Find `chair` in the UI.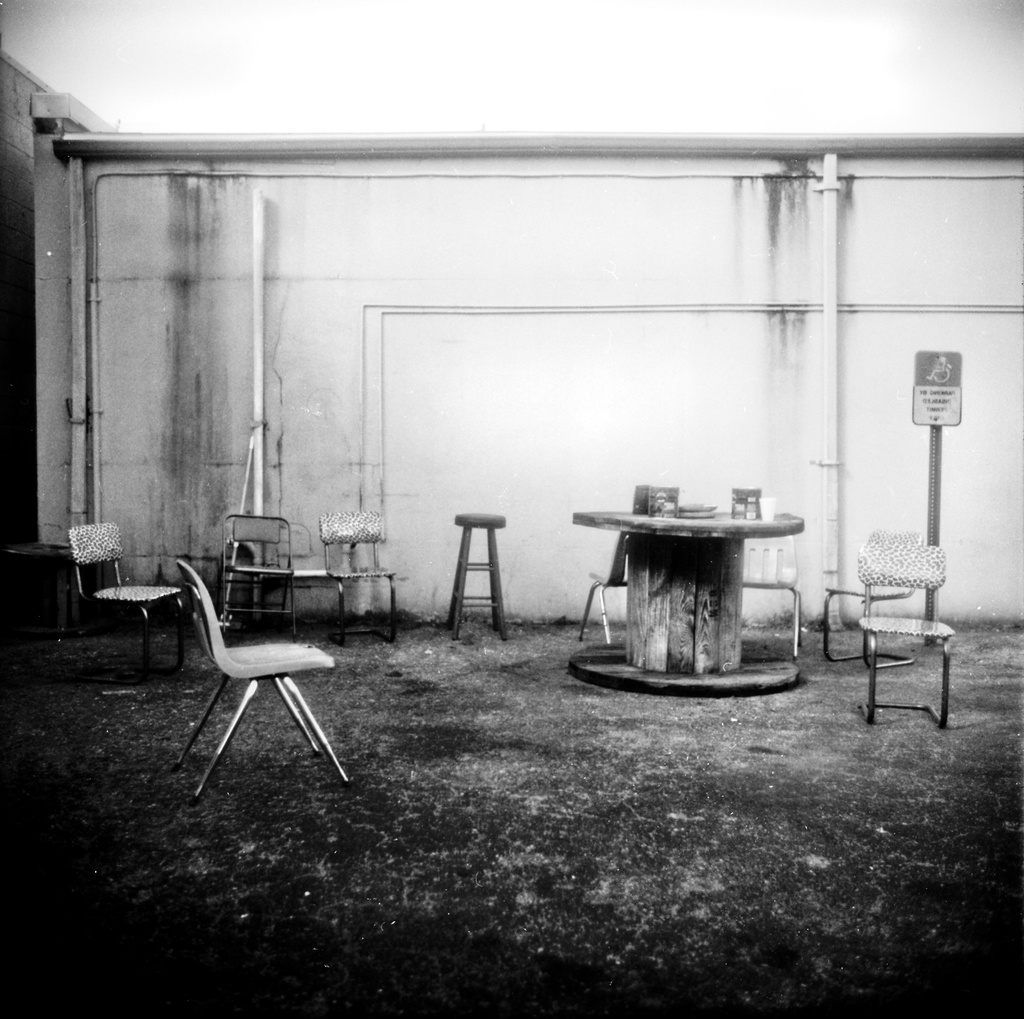
UI element at region(55, 518, 188, 681).
